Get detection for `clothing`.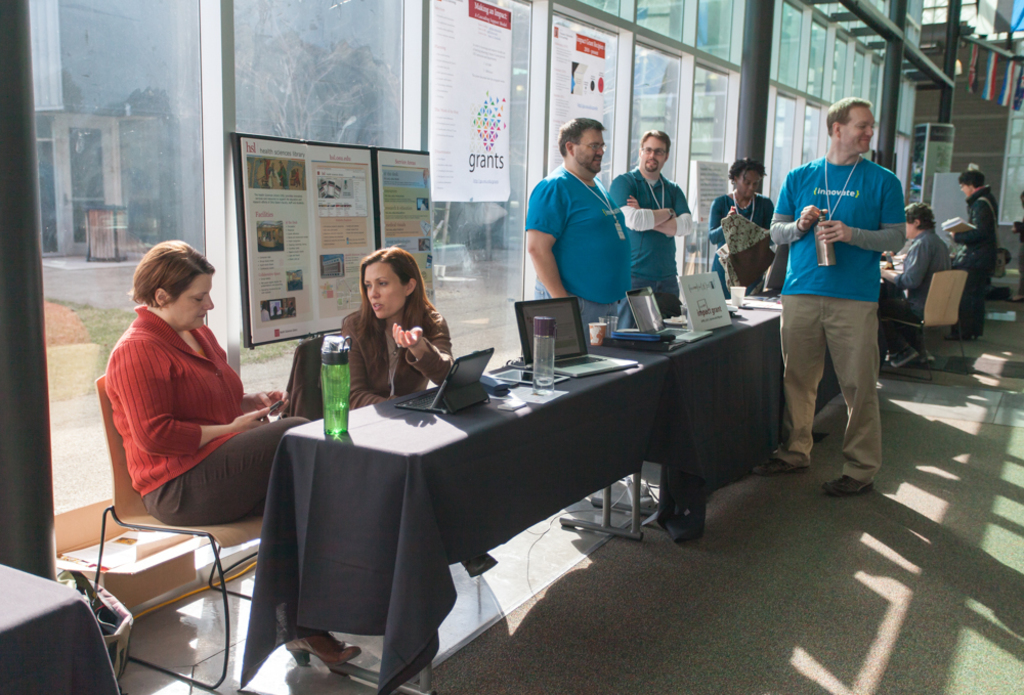
Detection: bbox=(772, 120, 913, 462).
